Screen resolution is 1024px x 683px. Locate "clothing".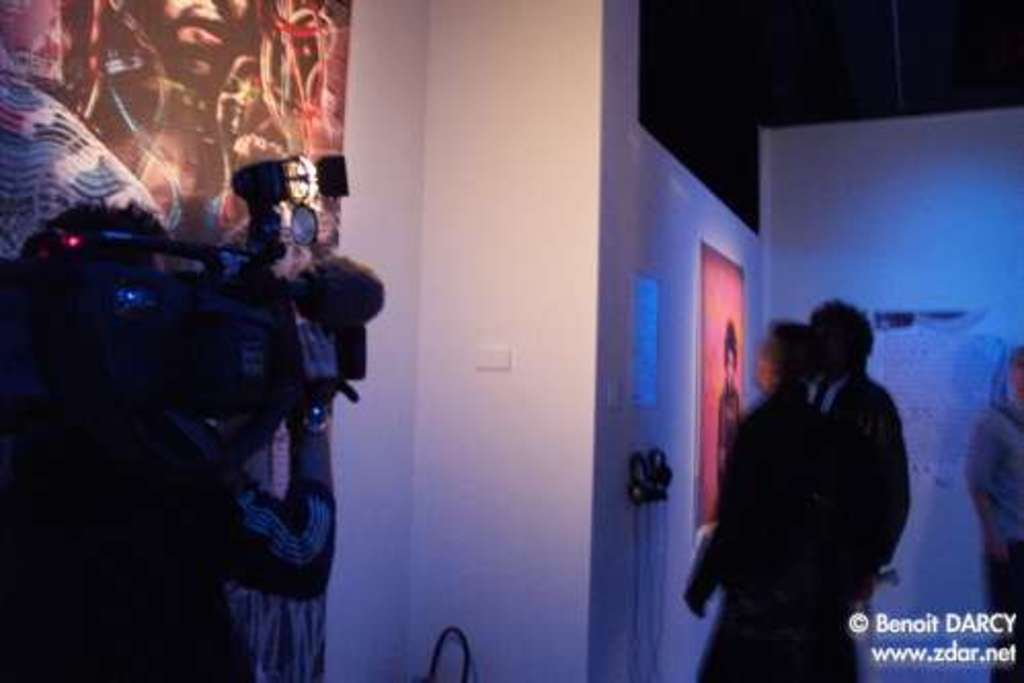
locate(804, 361, 913, 578).
